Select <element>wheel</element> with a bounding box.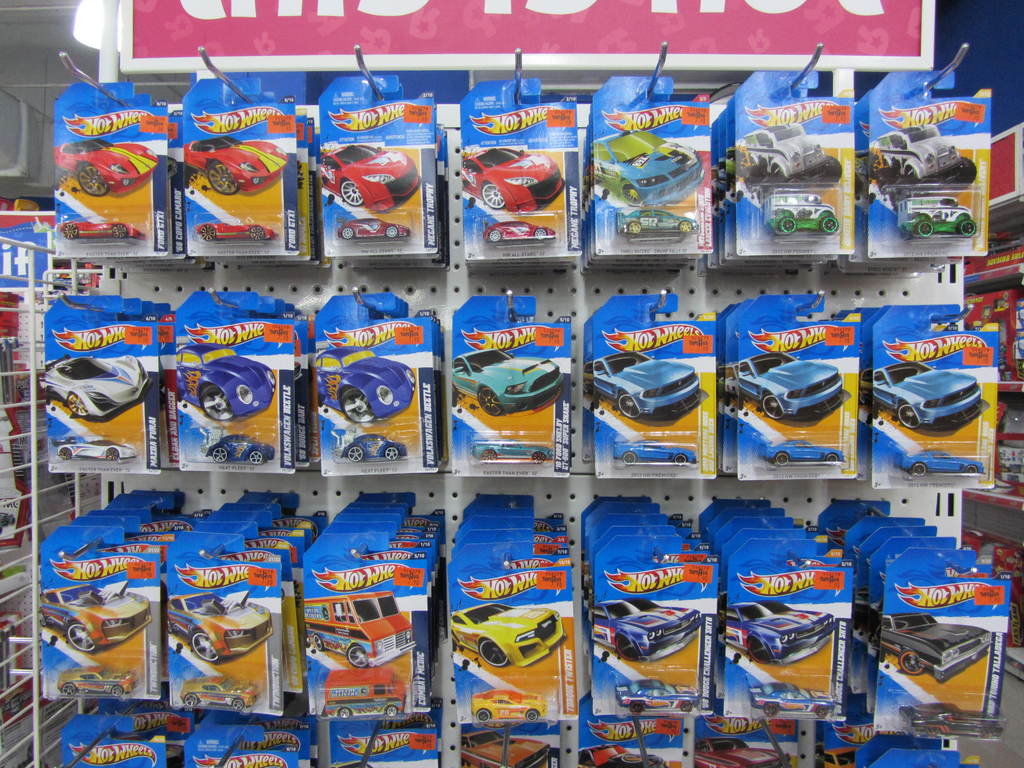
(x1=387, y1=706, x2=399, y2=716).
